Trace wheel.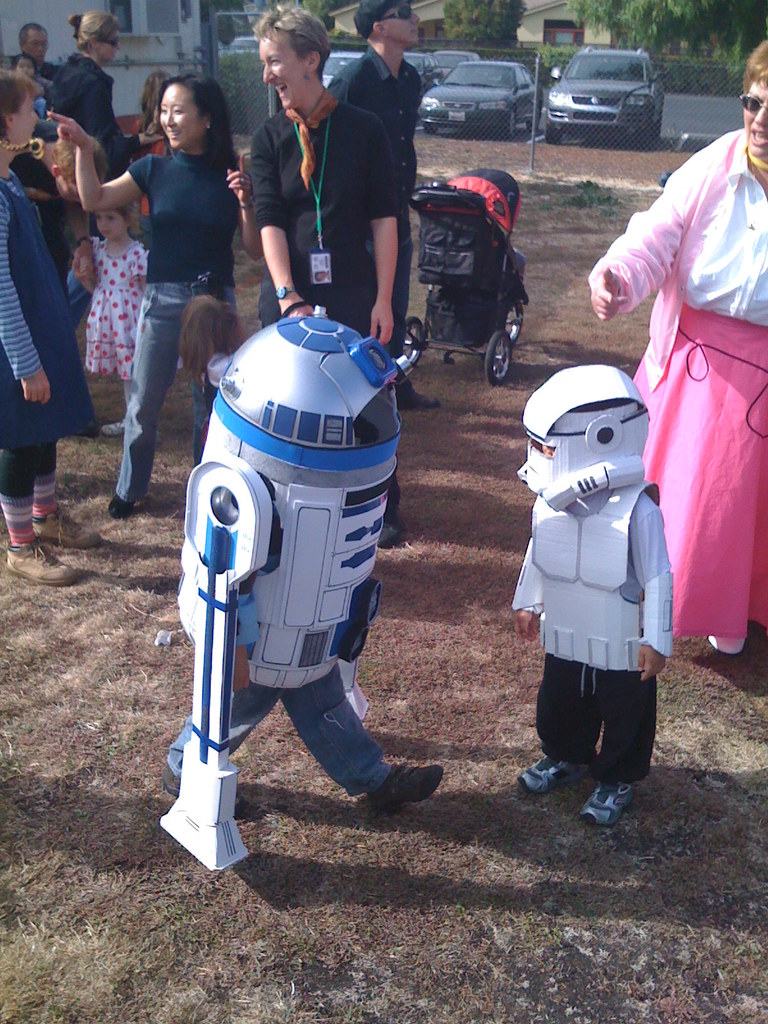
Traced to rect(419, 124, 445, 136).
